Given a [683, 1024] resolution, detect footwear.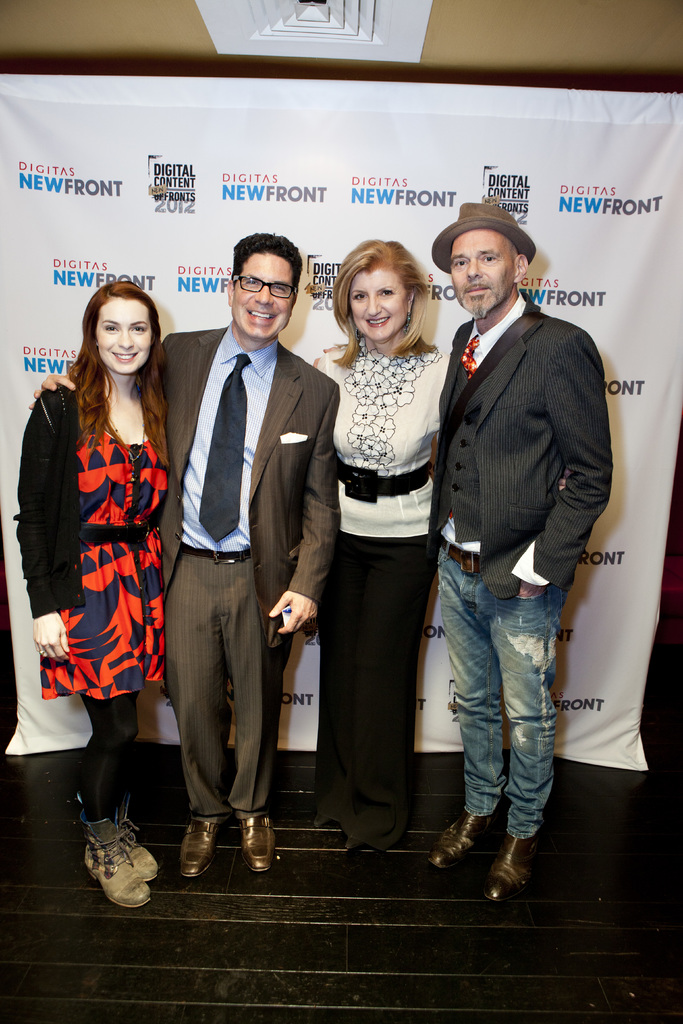
483/830/531/902.
